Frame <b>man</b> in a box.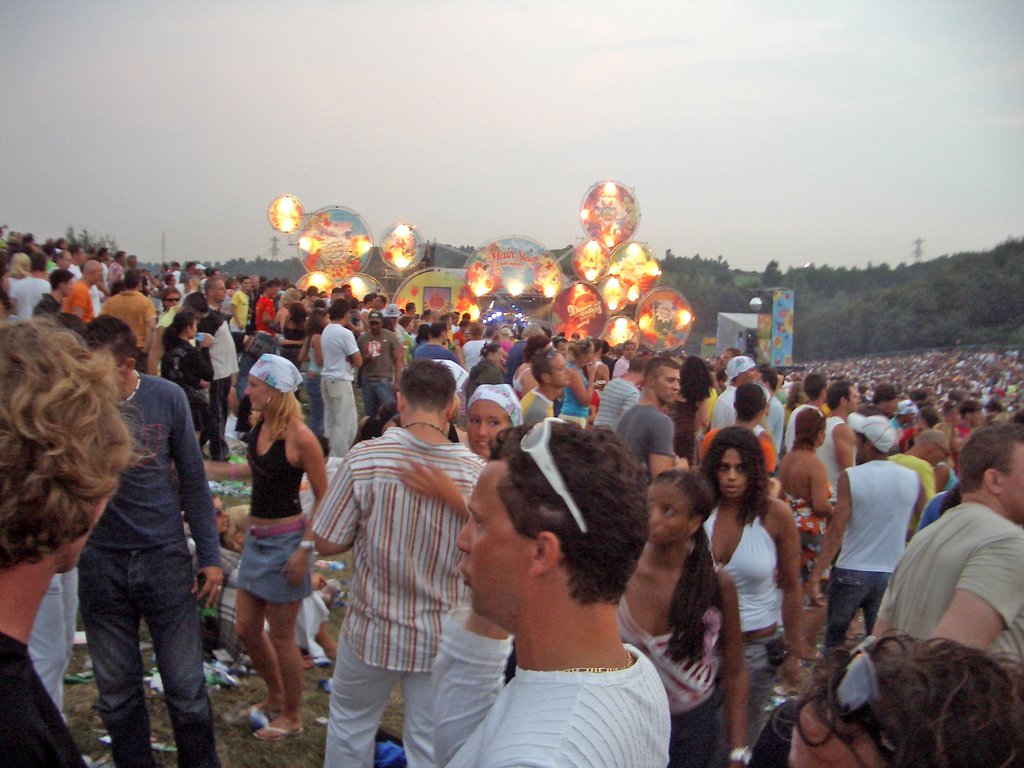
select_region(306, 346, 482, 765).
